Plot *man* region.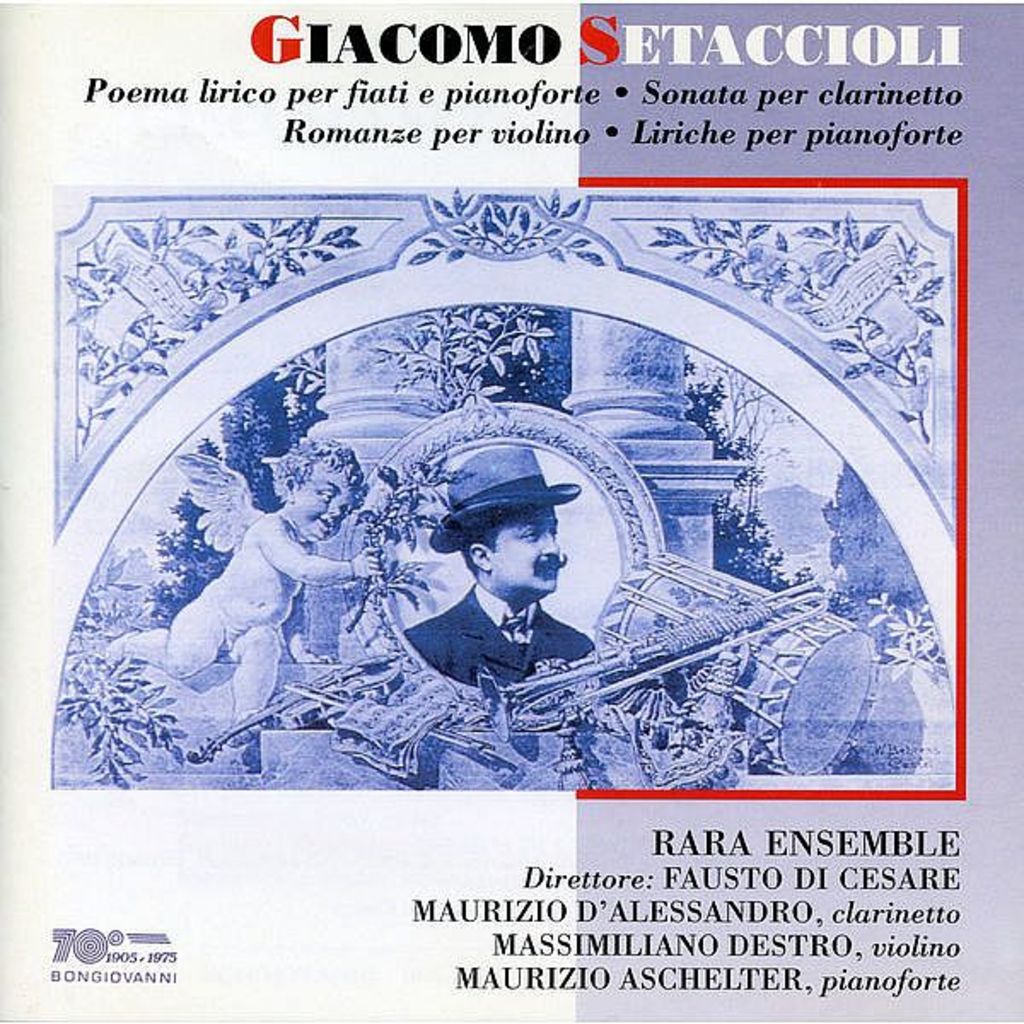
Plotted at crop(350, 425, 676, 736).
